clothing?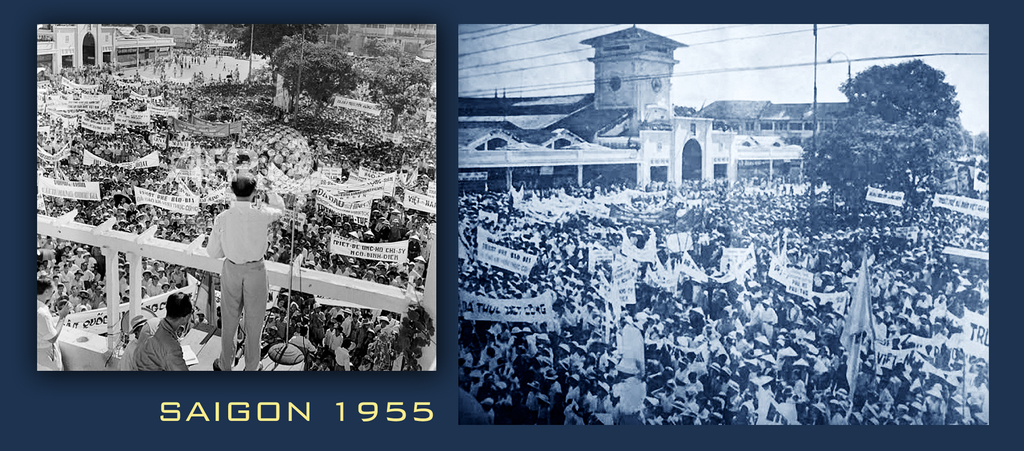
bbox(37, 296, 66, 370)
